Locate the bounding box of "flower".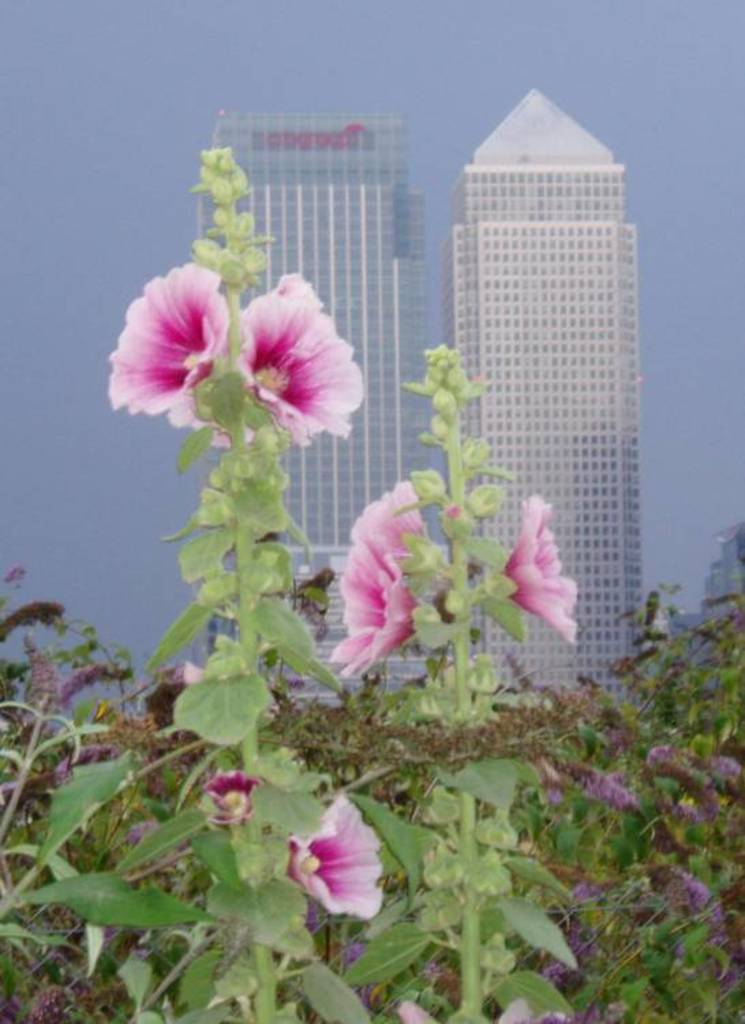
Bounding box: bbox=(108, 257, 231, 431).
